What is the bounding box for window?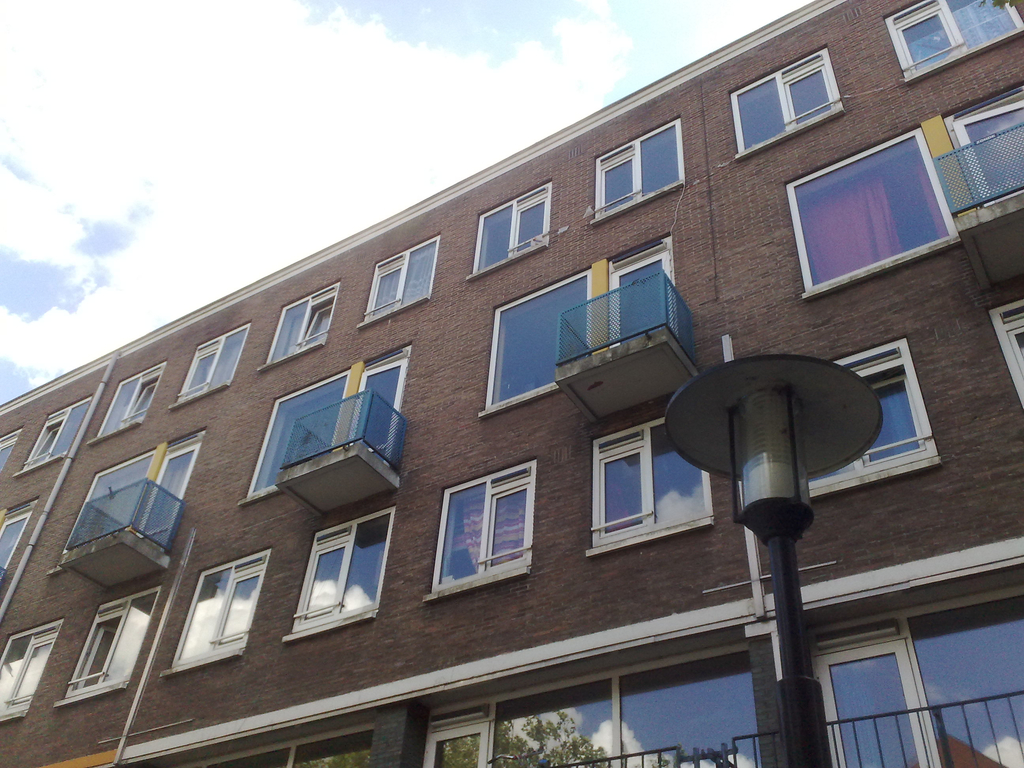
x1=990 y1=299 x2=1023 y2=410.
